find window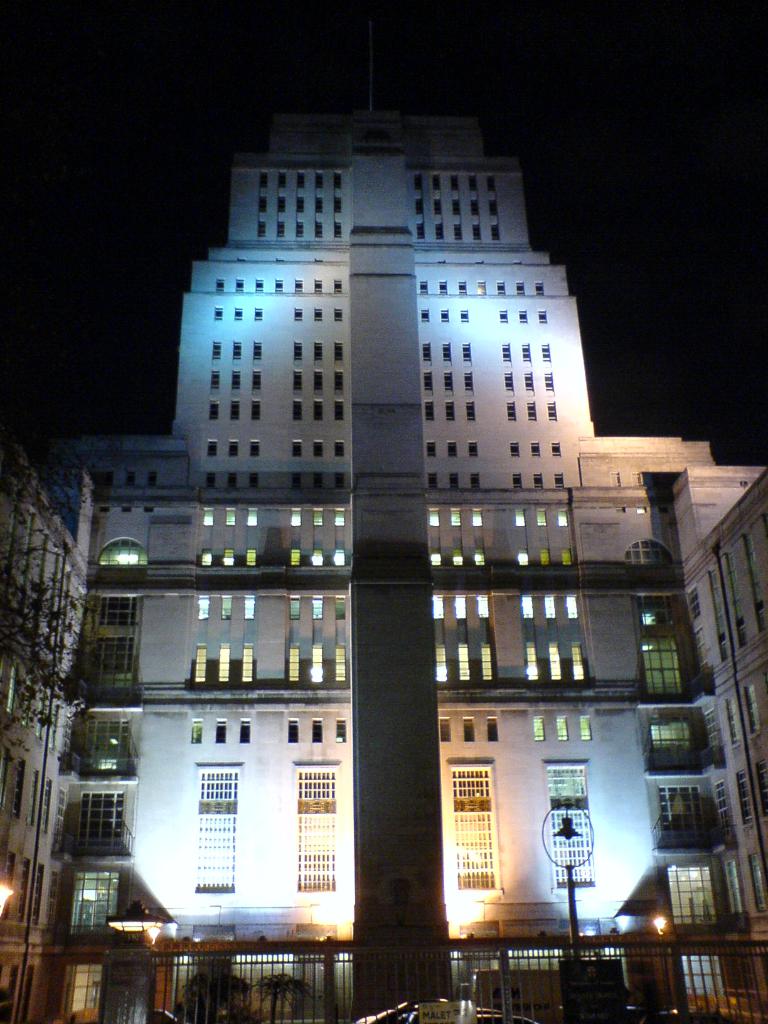
(x1=191, y1=646, x2=211, y2=682)
